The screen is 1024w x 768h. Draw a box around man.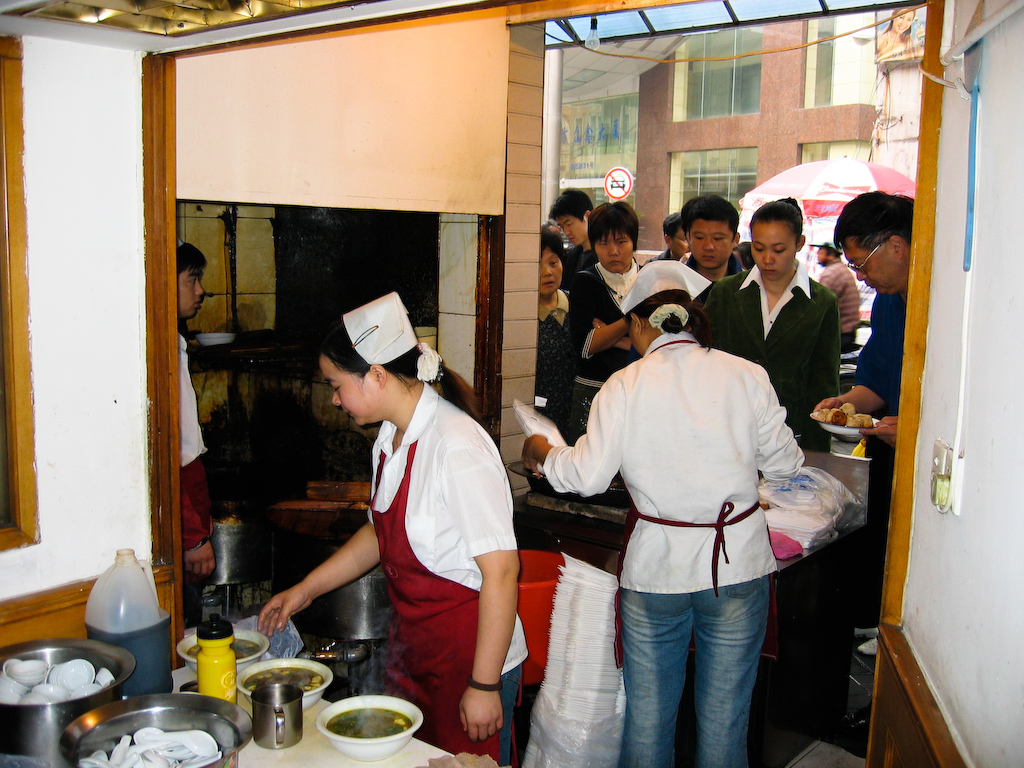
bbox(680, 194, 741, 304).
